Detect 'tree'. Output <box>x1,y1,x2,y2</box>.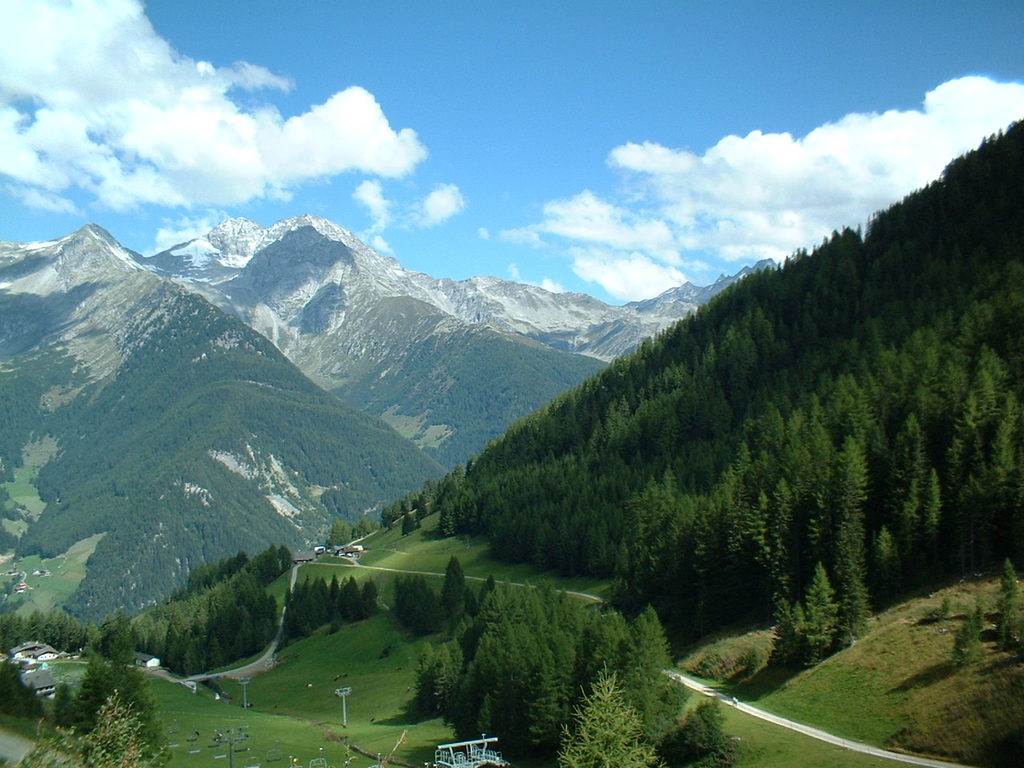
<box>866,346,915,409</box>.
